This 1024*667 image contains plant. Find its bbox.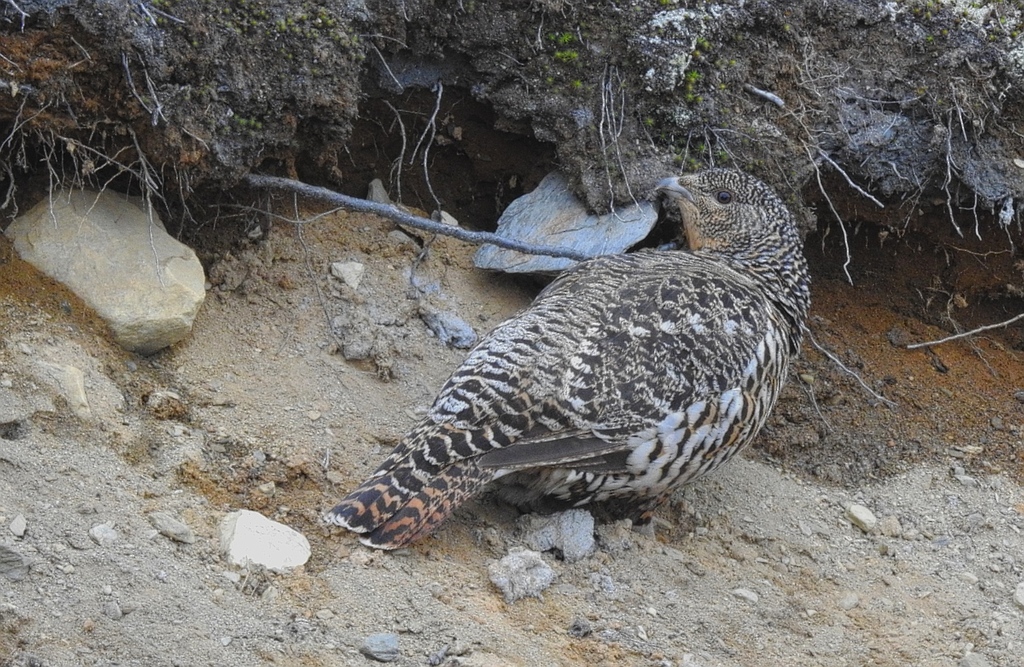
x1=1009, y1=26, x2=1021, y2=39.
